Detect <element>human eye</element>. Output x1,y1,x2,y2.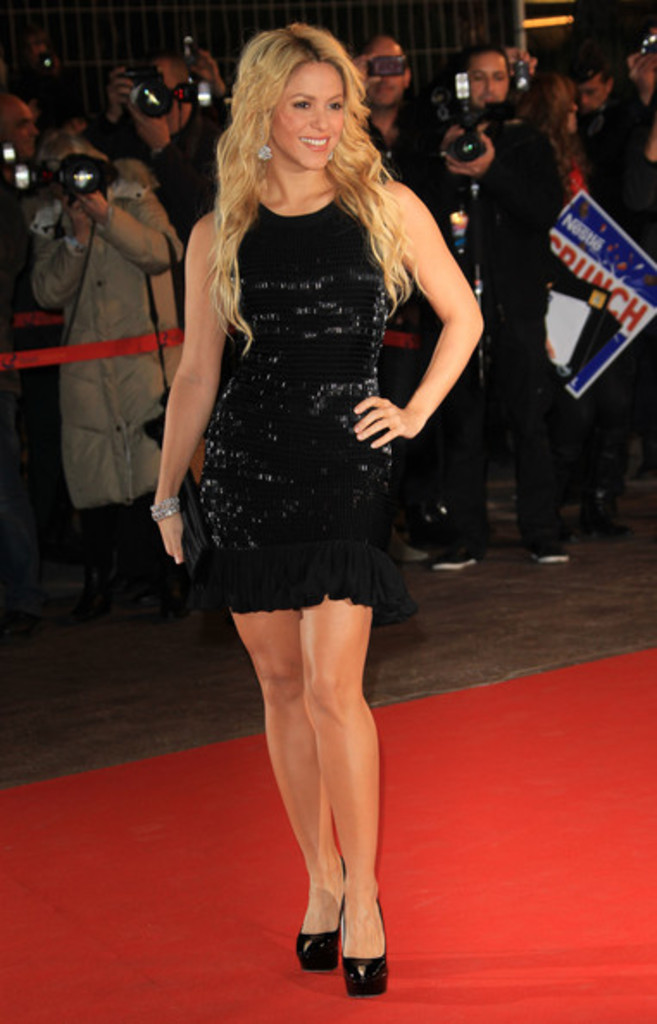
290,97,314,117.
